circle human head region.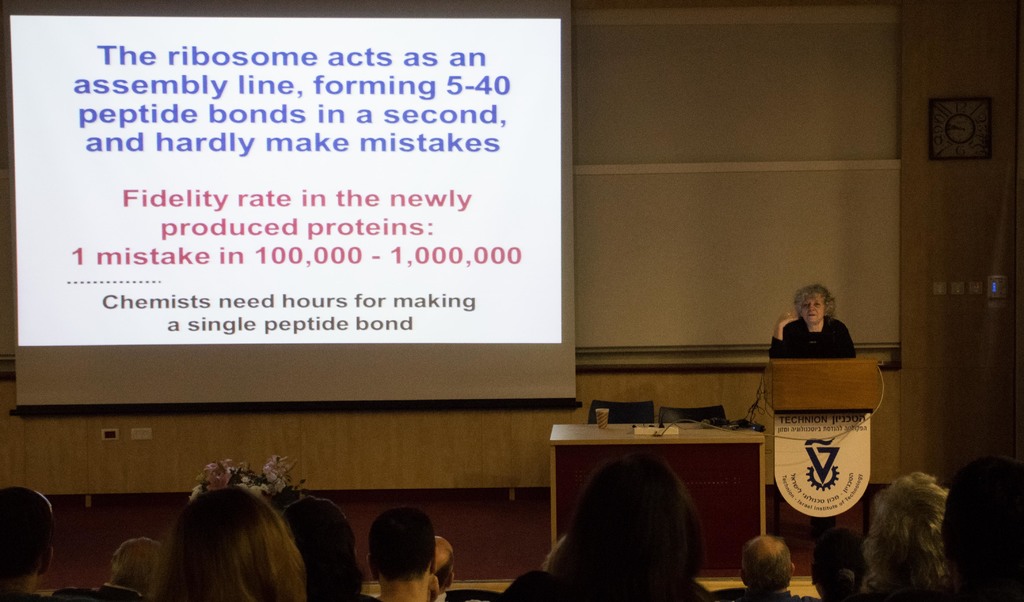
Region: (x1=0, y1=483, x2=56, y2=578).
